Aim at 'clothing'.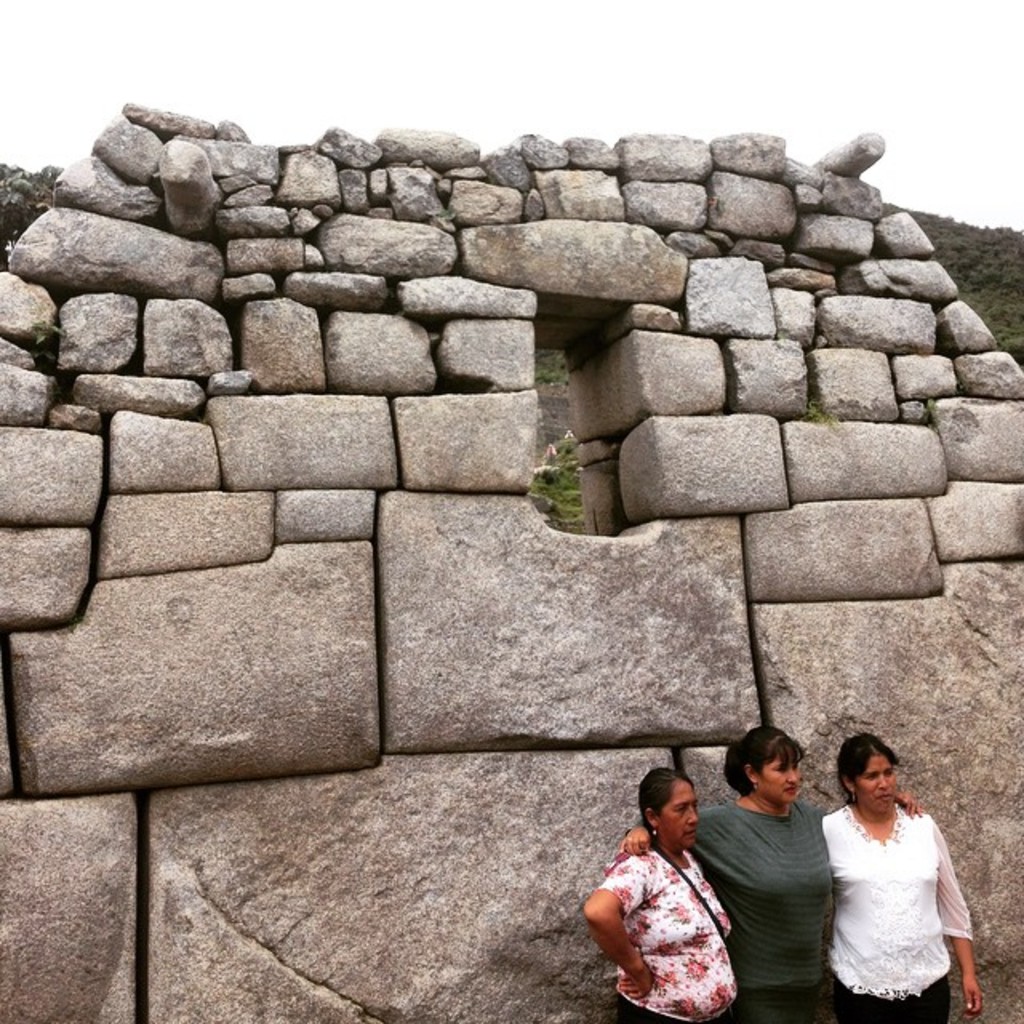
Aimed at detection(837, 789, 981, 998).
